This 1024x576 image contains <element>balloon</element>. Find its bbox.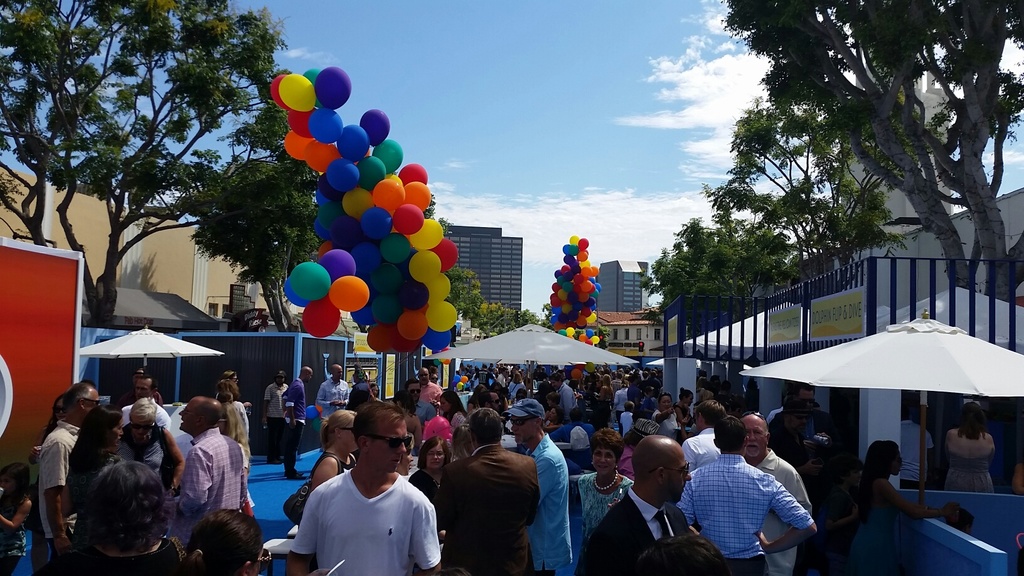
<bbox>319, 200, 341, 226</bbox>.
